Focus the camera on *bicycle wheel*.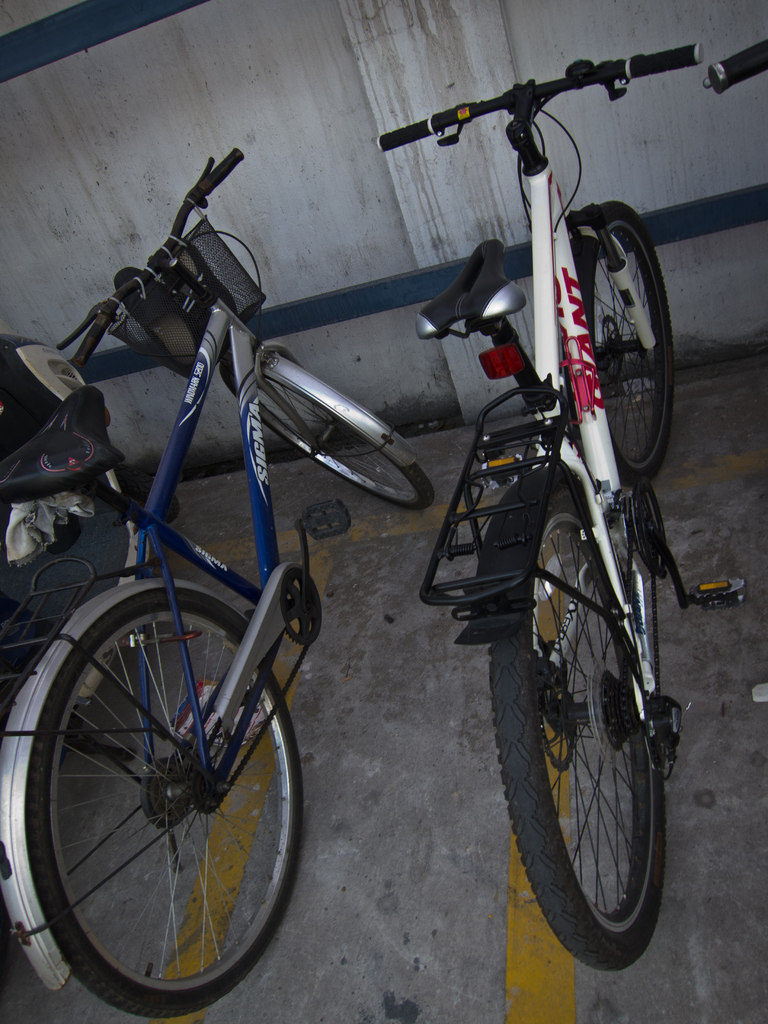
Focus region: x1=572, y1=196, x2=677, y2=483.
